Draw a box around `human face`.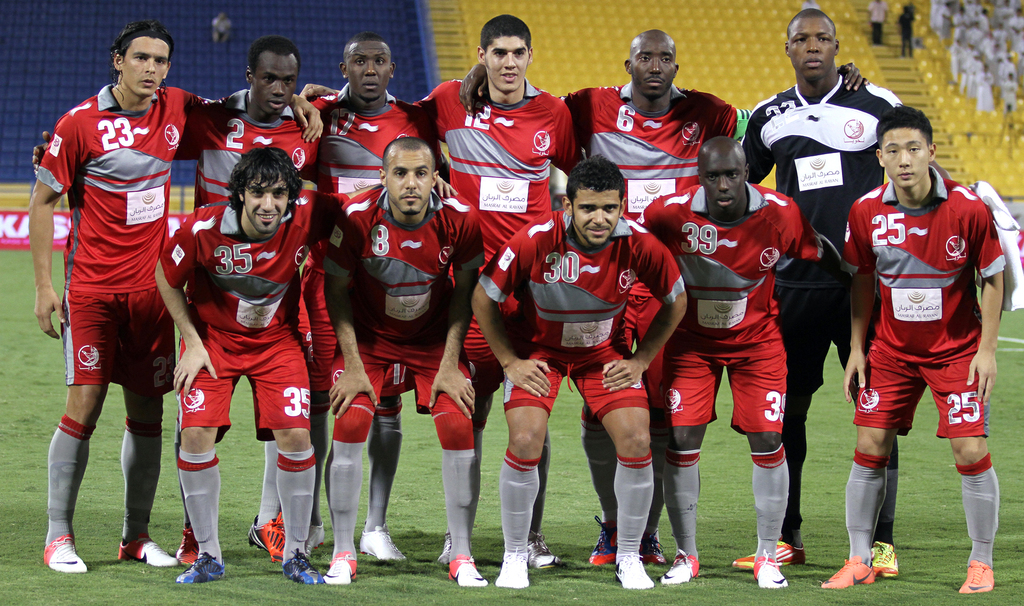
select_region(240, 178, 287, 231).
